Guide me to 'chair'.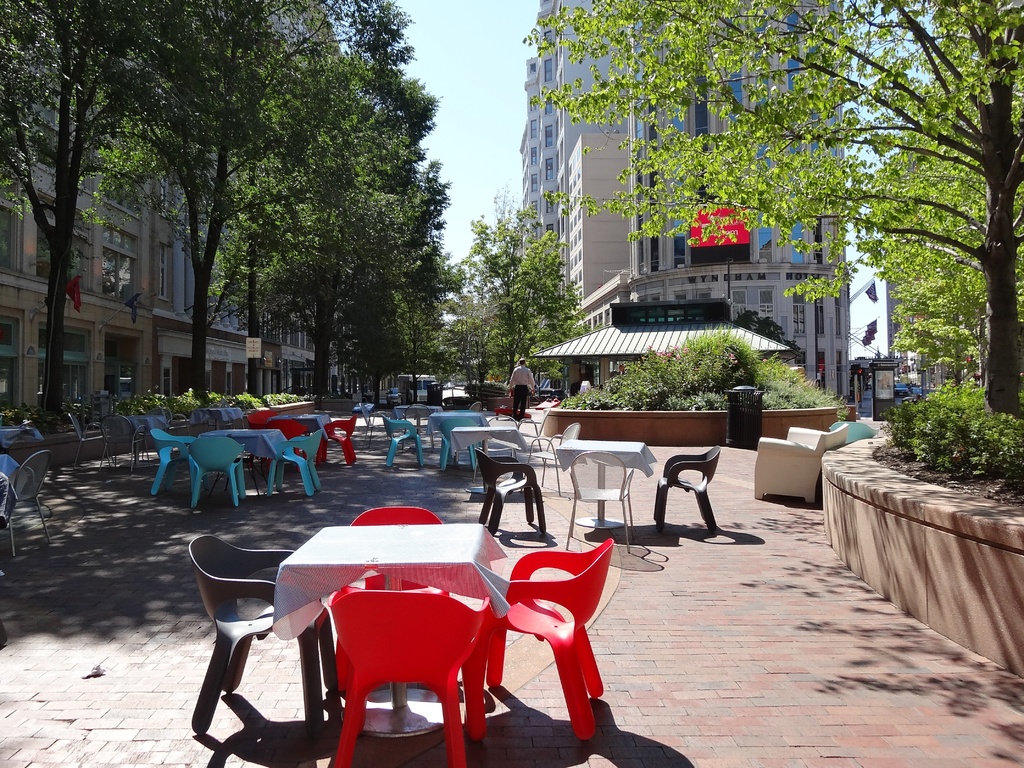
Guidance: bbox=[652, 445, 716, 532].
